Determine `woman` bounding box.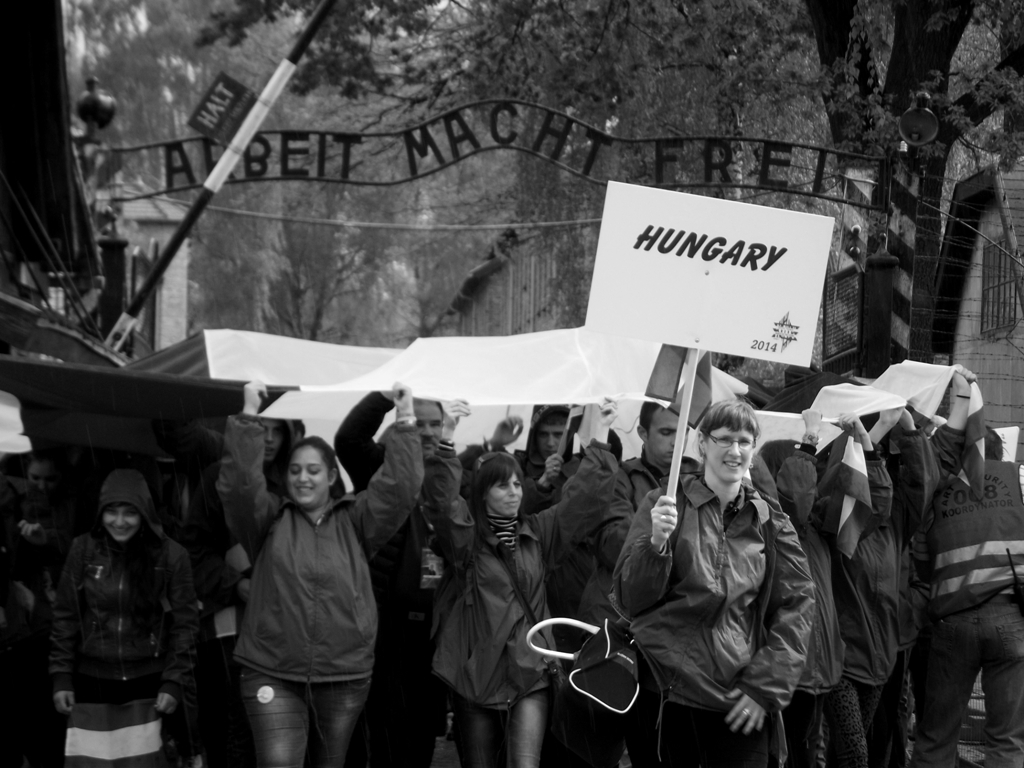
Determined: (x1=609, y1=397, x2=815, y2=767).
